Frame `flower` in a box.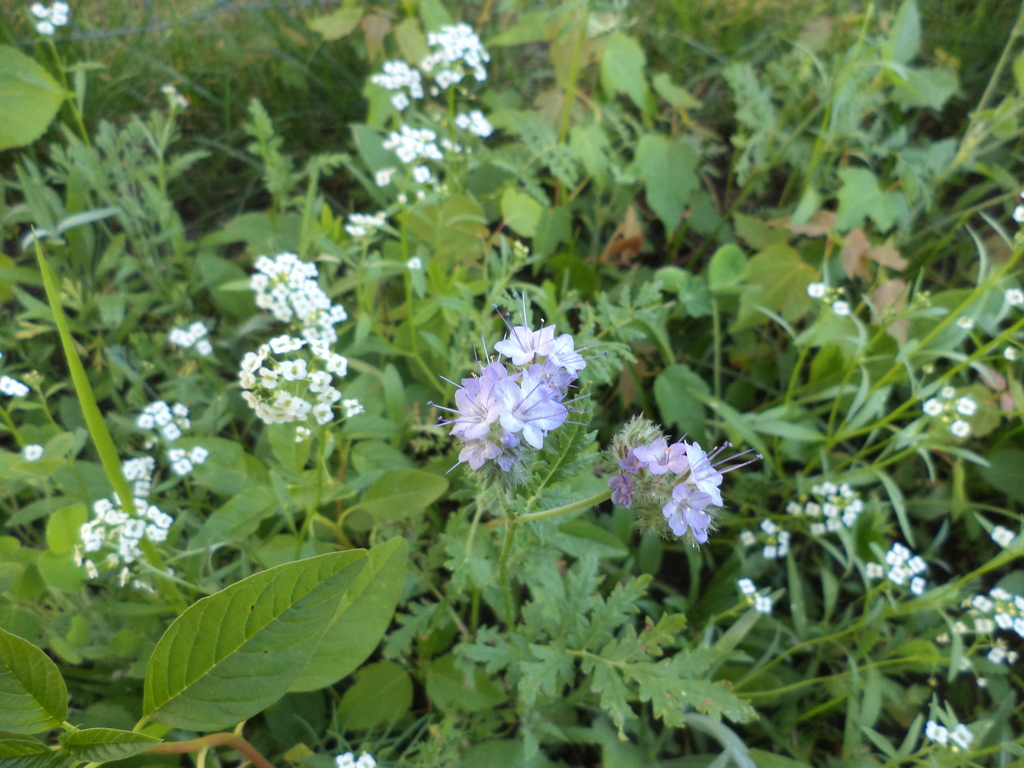
bbox(948, 719, 975, 751).
